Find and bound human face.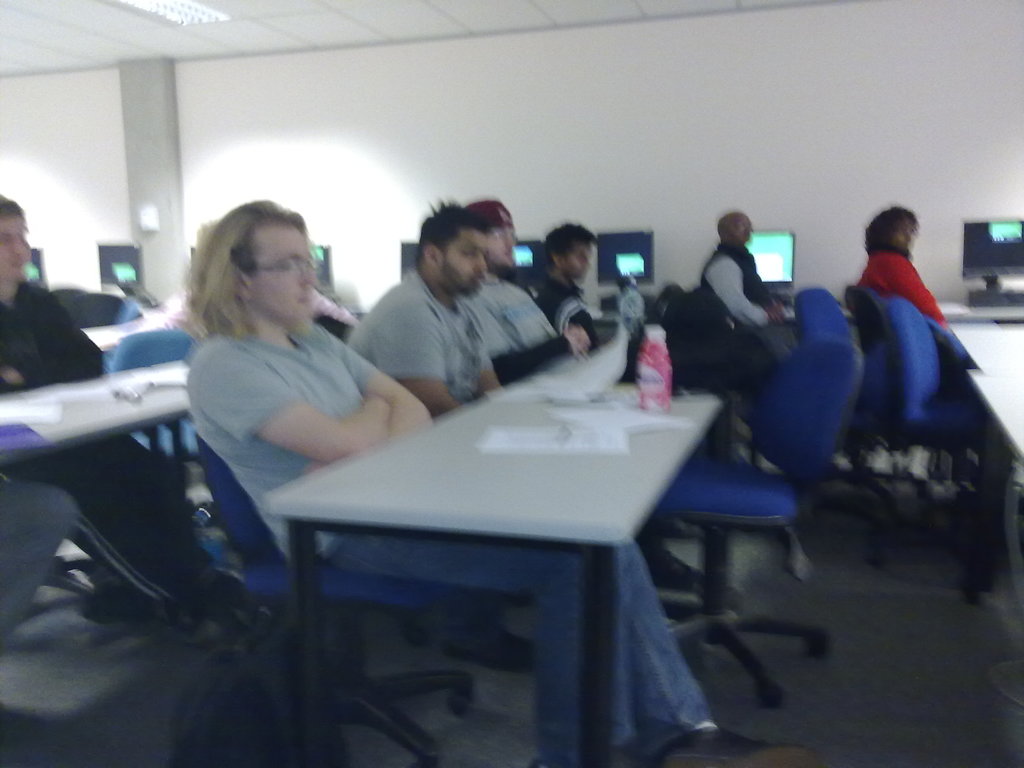
Bound: box(442, 237, 481, 301).
